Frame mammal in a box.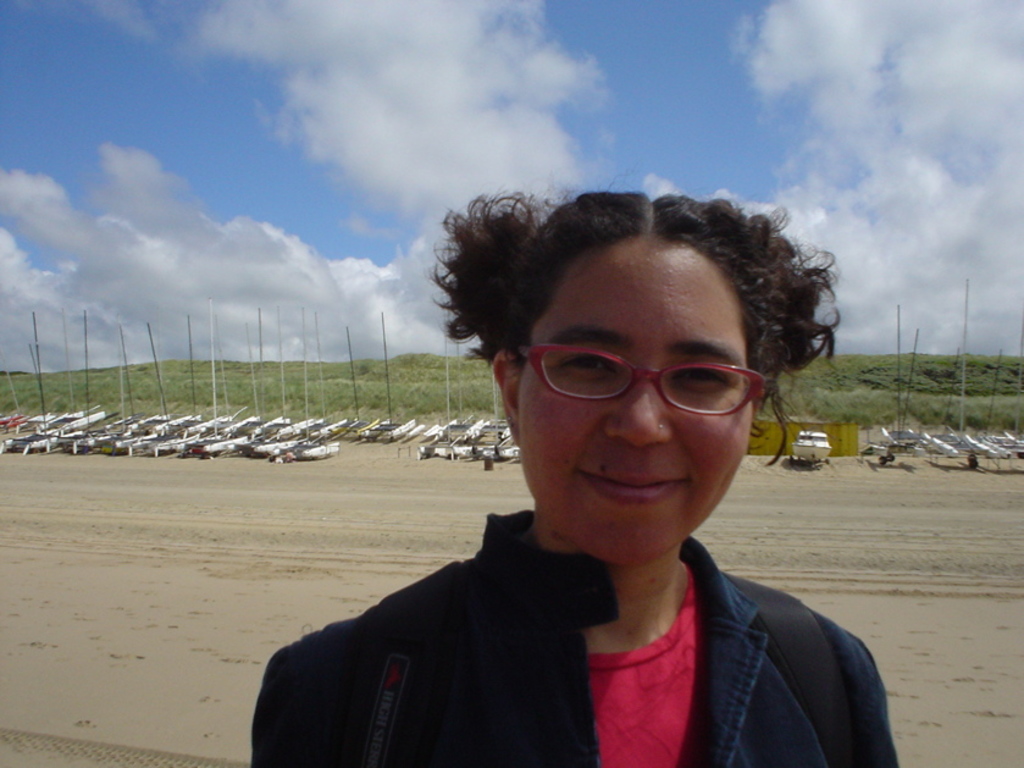
[x1=242, y1=203, x2=928, y2=759].
